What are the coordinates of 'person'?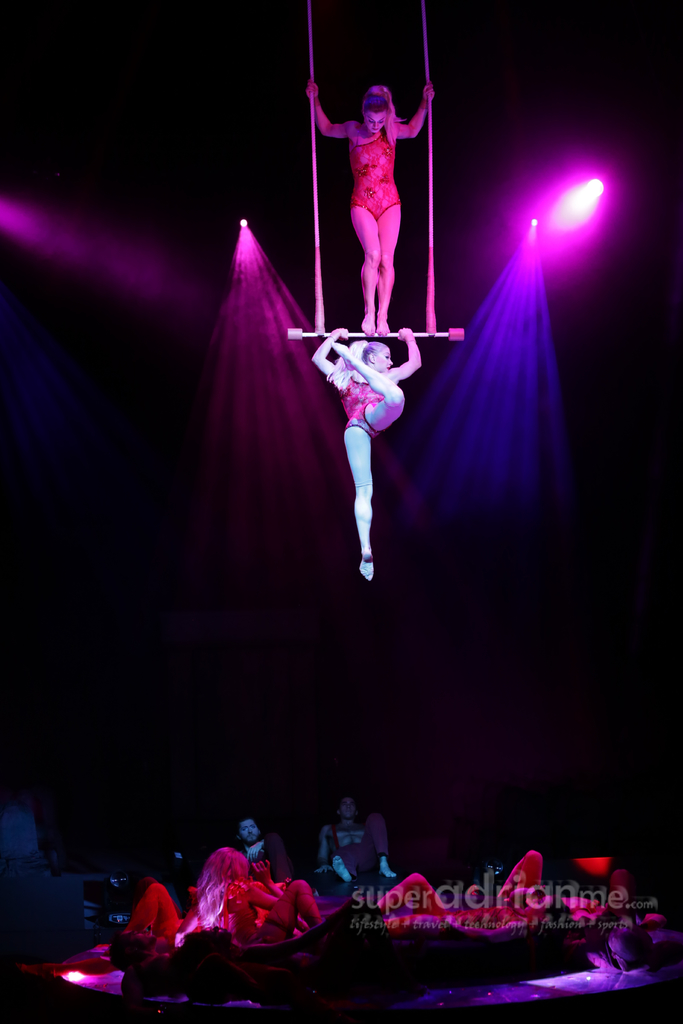
x1=356, y1=870, x2=570, y2=937.
